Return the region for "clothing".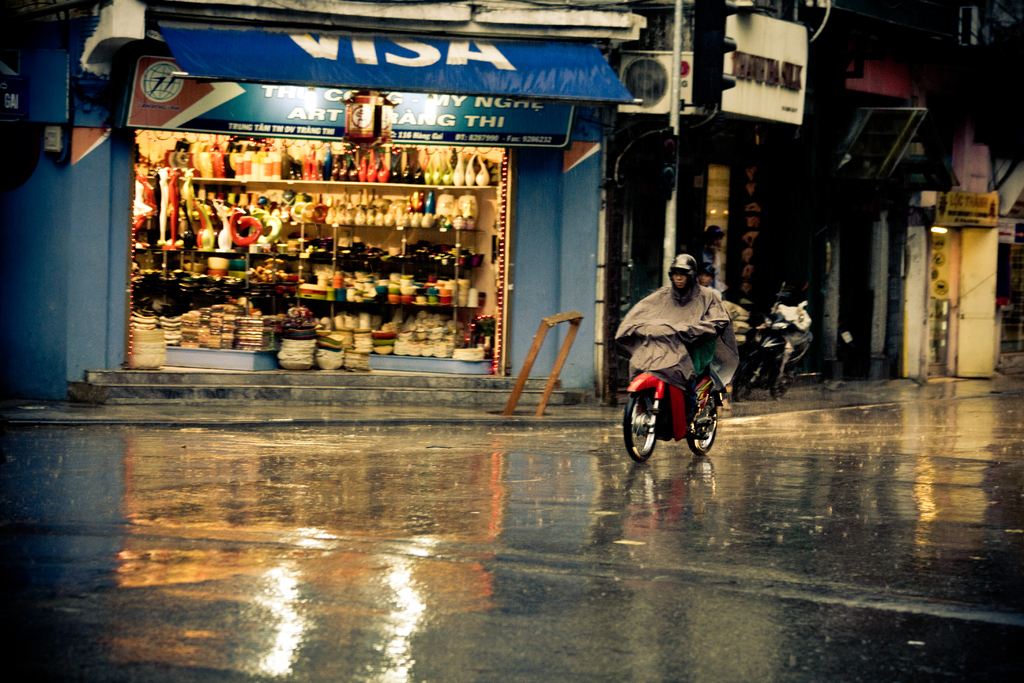
619,251,739,454.
